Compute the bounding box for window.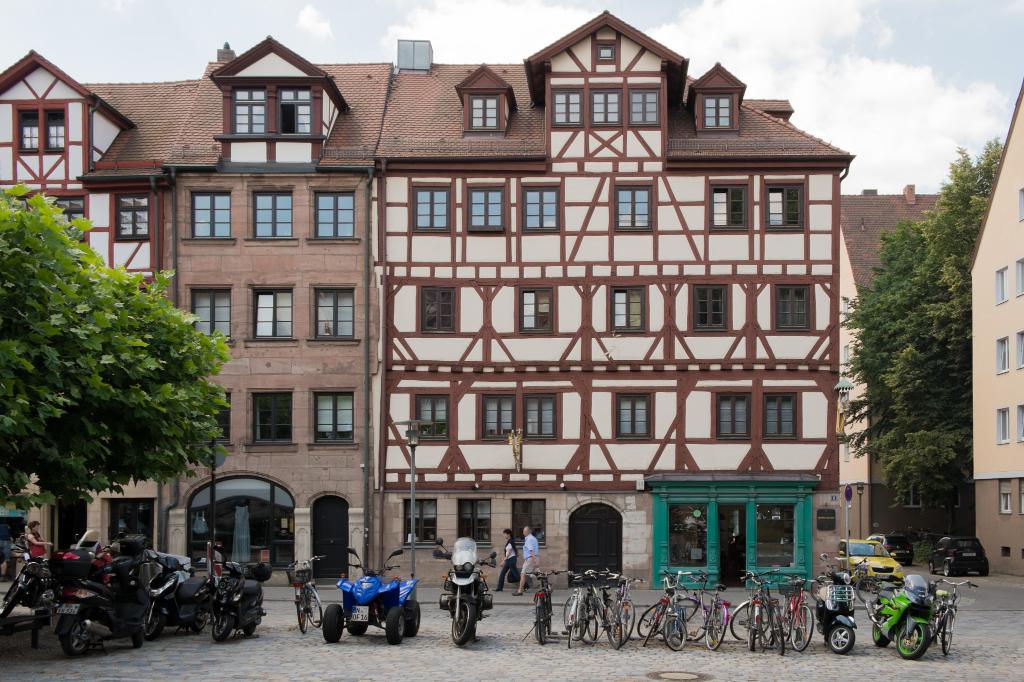
crop(111, 191, 149, 246).
